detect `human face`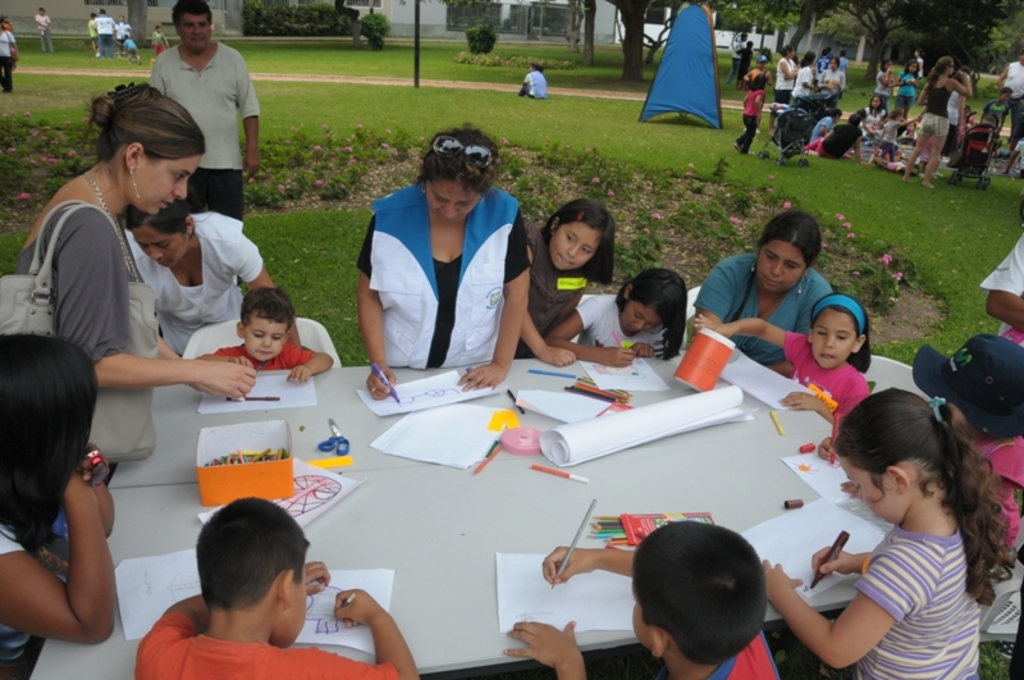
l=836, t=452, r=893, b=526
